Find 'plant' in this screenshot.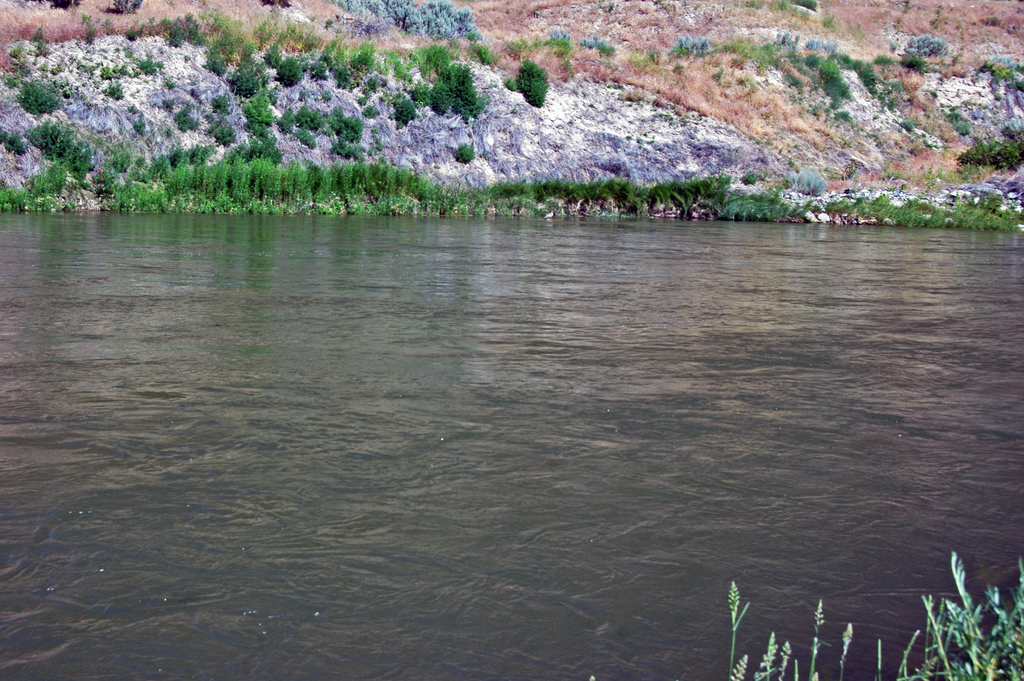
The bounding box for 'plant' is 72:136:94:174.
